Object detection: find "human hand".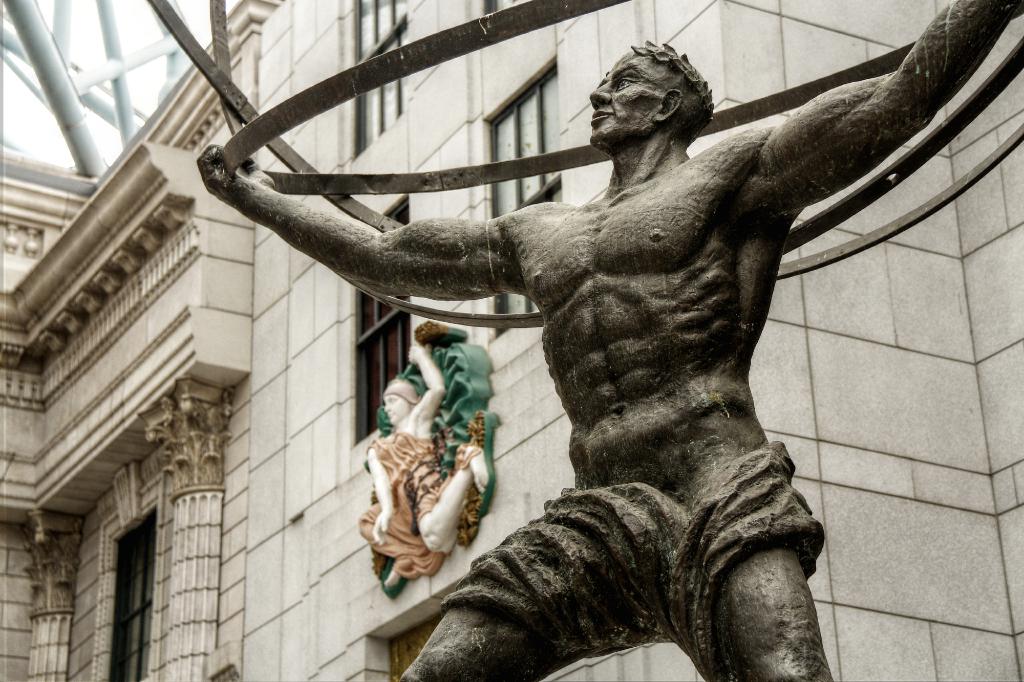
locate(371, 511, 389, 548).
